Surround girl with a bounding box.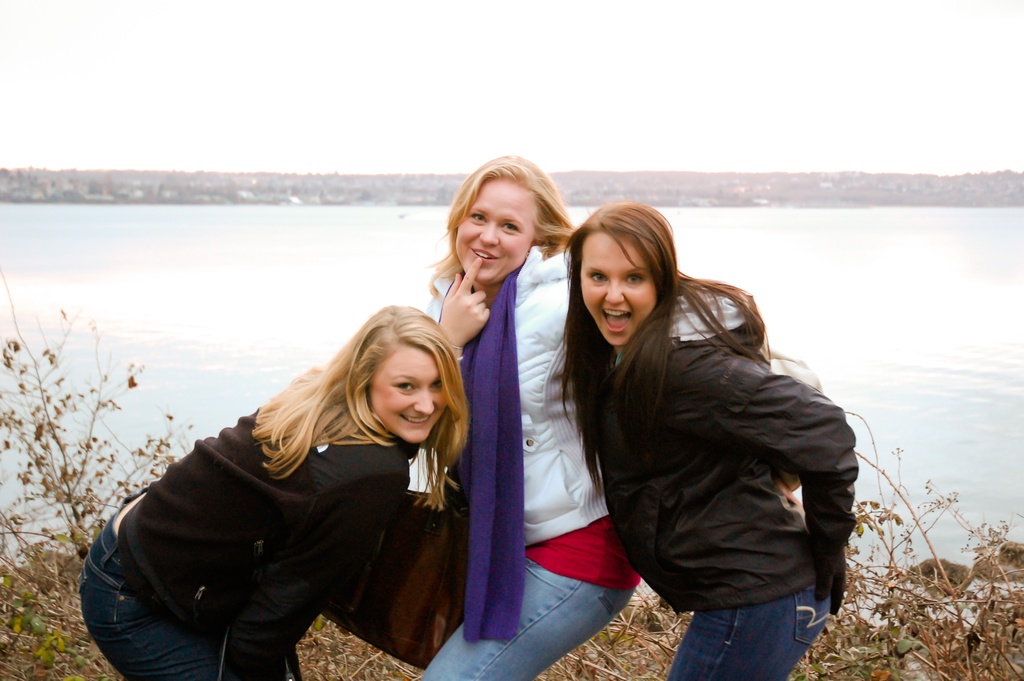
(416,149,749,680).
